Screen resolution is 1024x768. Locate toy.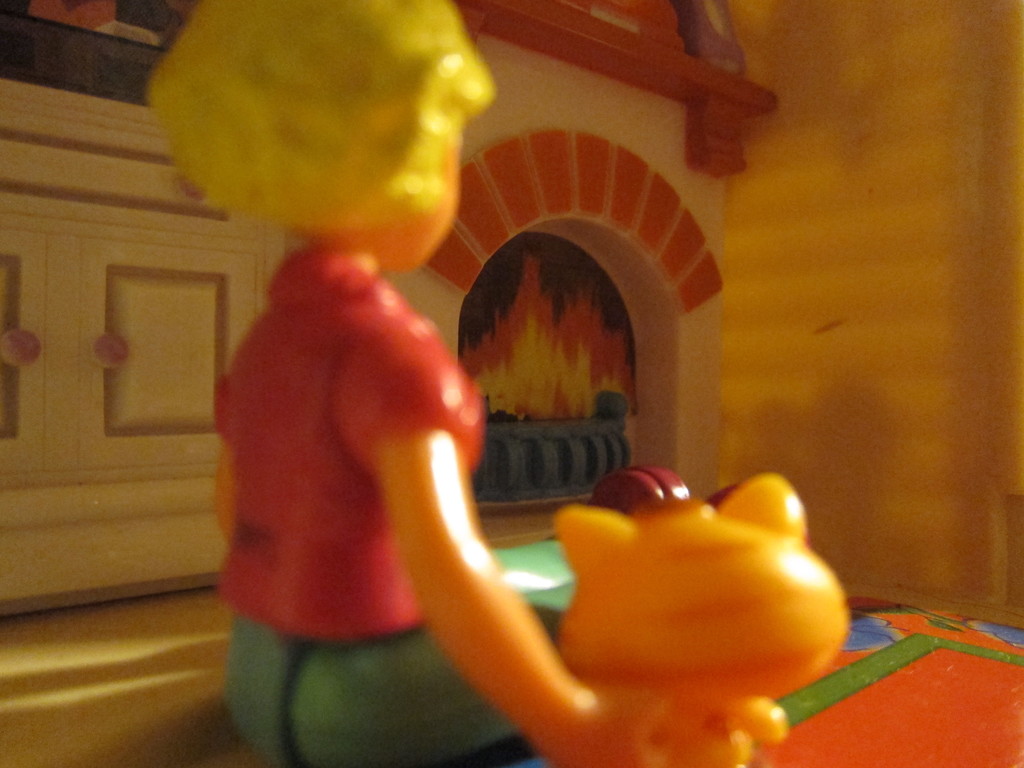
pyautogui.locateOnScreen(499, 437, 845, 745).
